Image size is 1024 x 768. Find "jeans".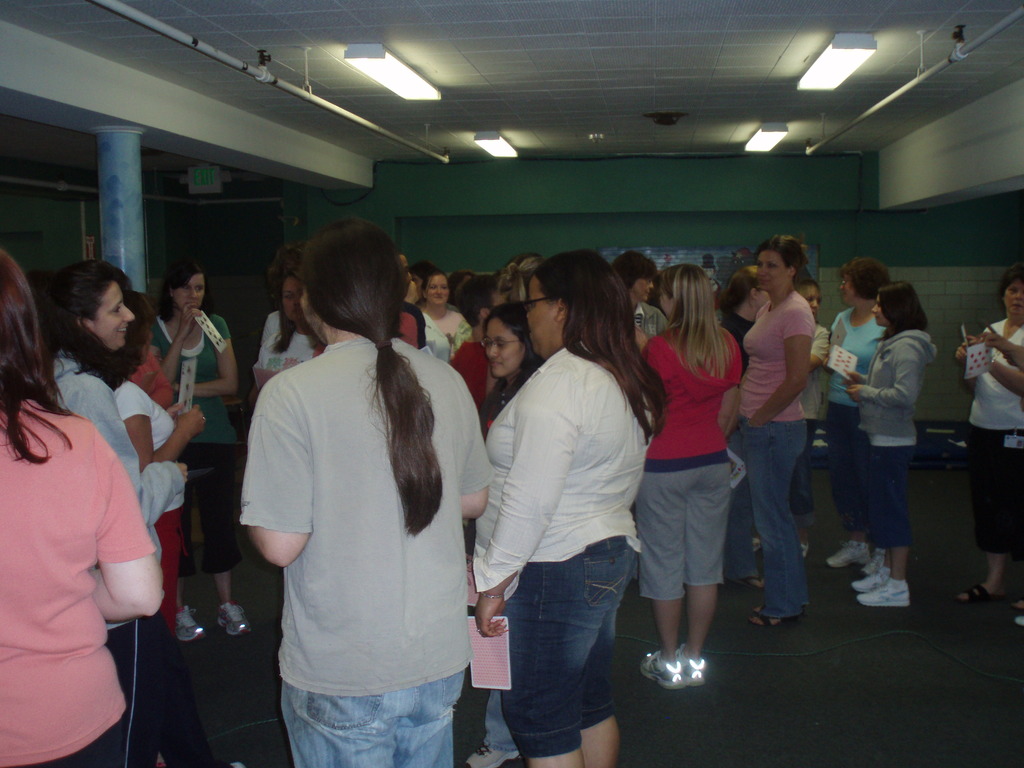
{"x1": 824, "y1": 403, "x2": 868, "y2": 537}.
